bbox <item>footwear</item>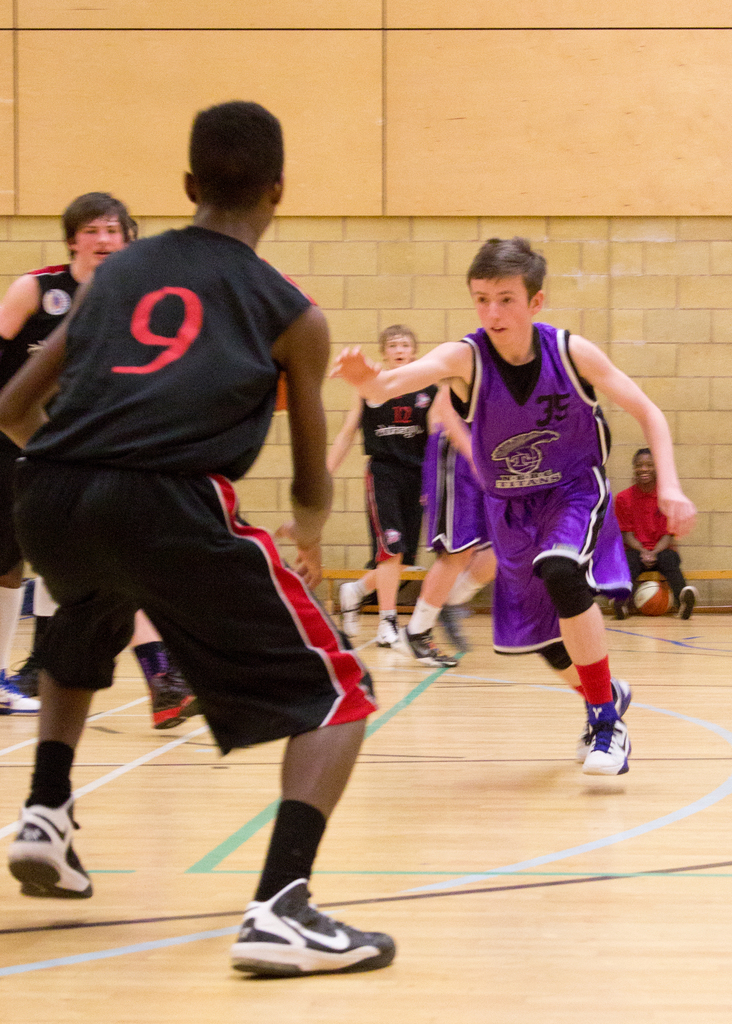
{"x1": 150, "y1": 662, "x2": 202, "y2": 726}
